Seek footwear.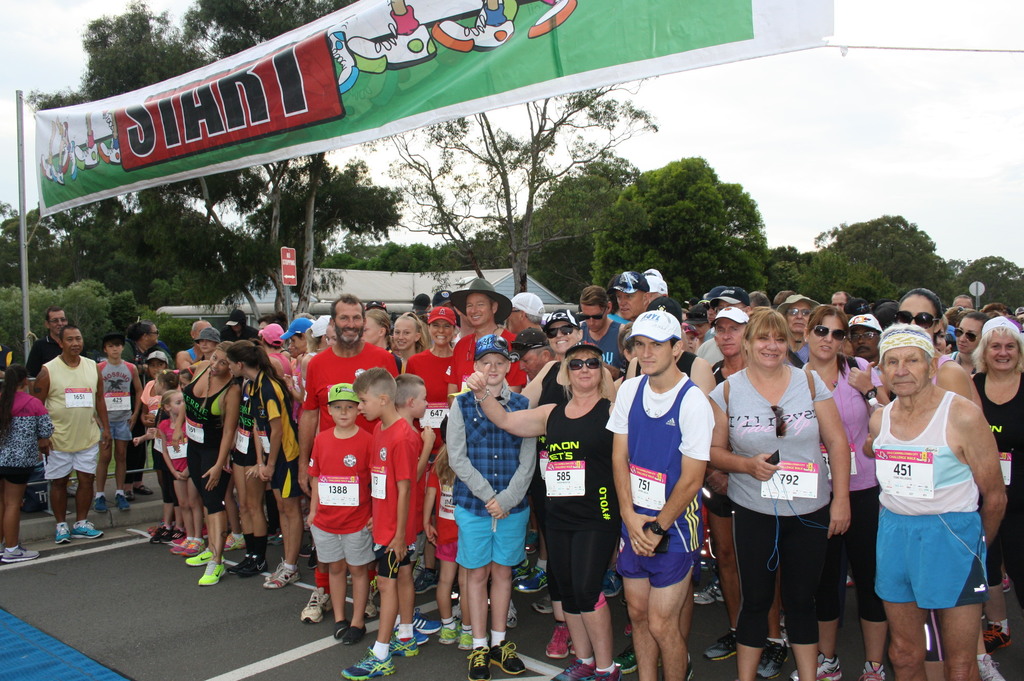
530,602,556,618.
